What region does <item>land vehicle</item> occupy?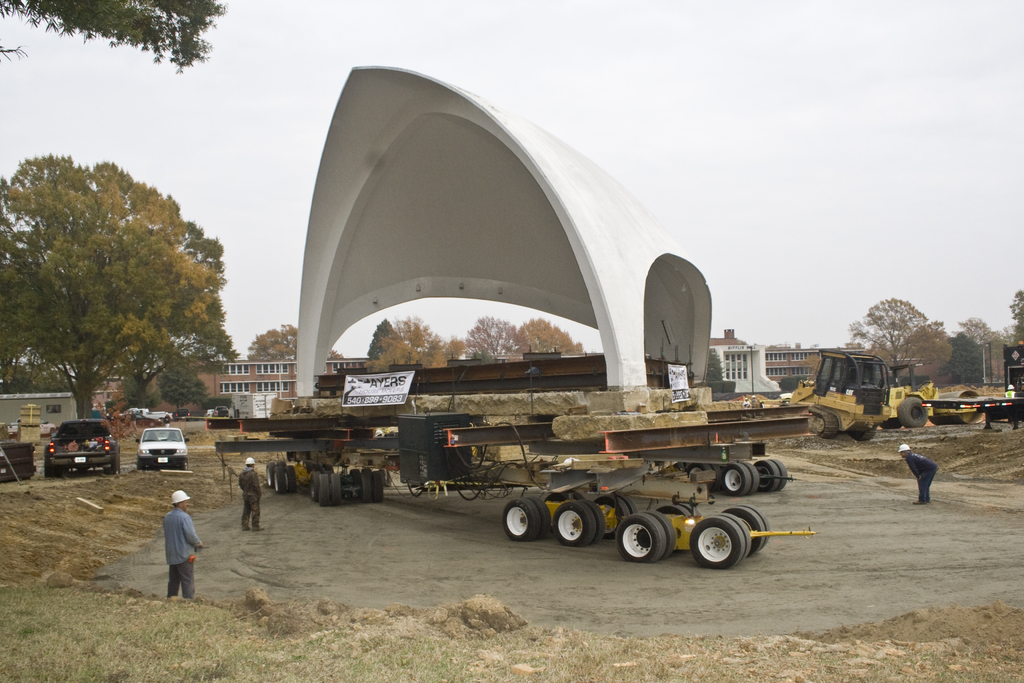
116/407/168/423.
